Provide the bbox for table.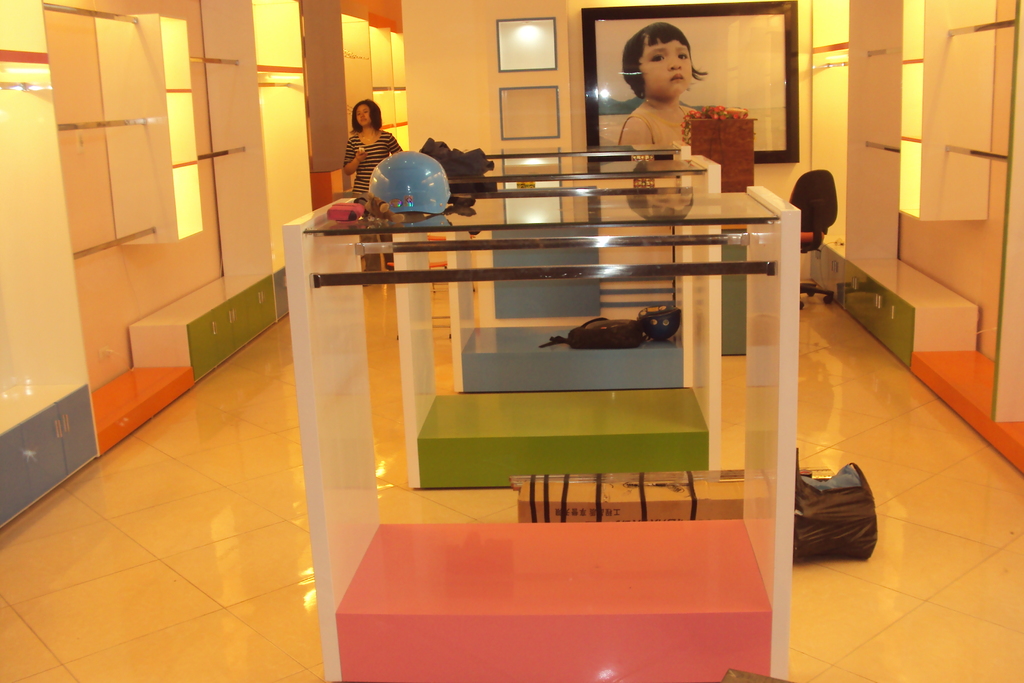
bbox(390, 153, 724, 487).
